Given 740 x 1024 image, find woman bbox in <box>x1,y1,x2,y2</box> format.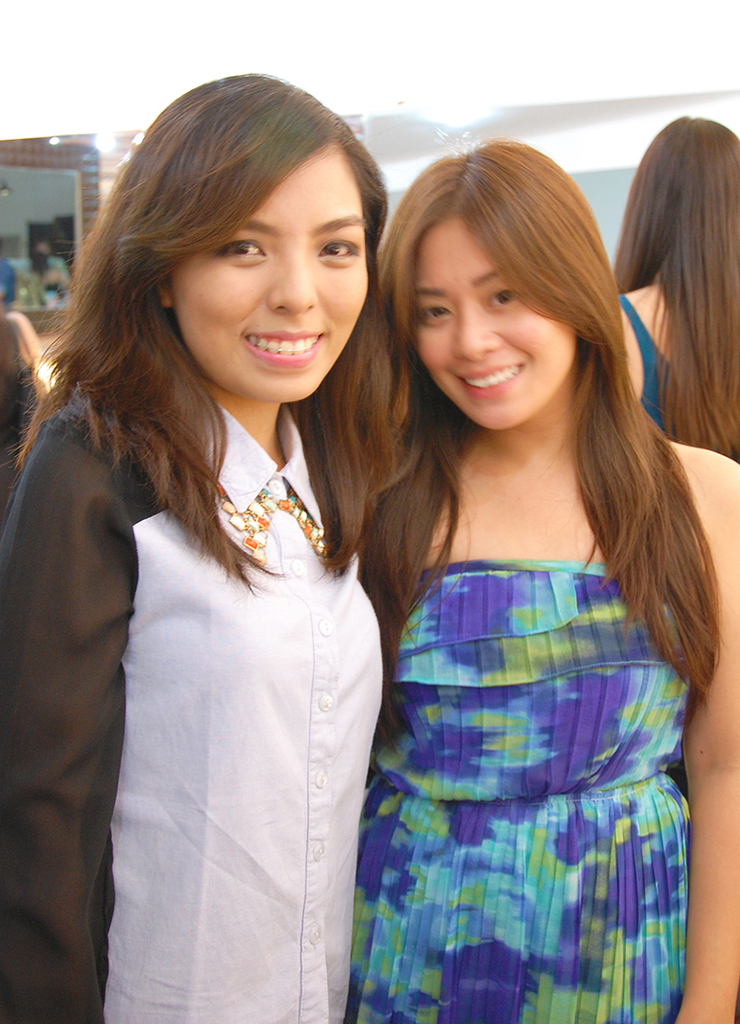
<box>17,109,422,1023</box>.
